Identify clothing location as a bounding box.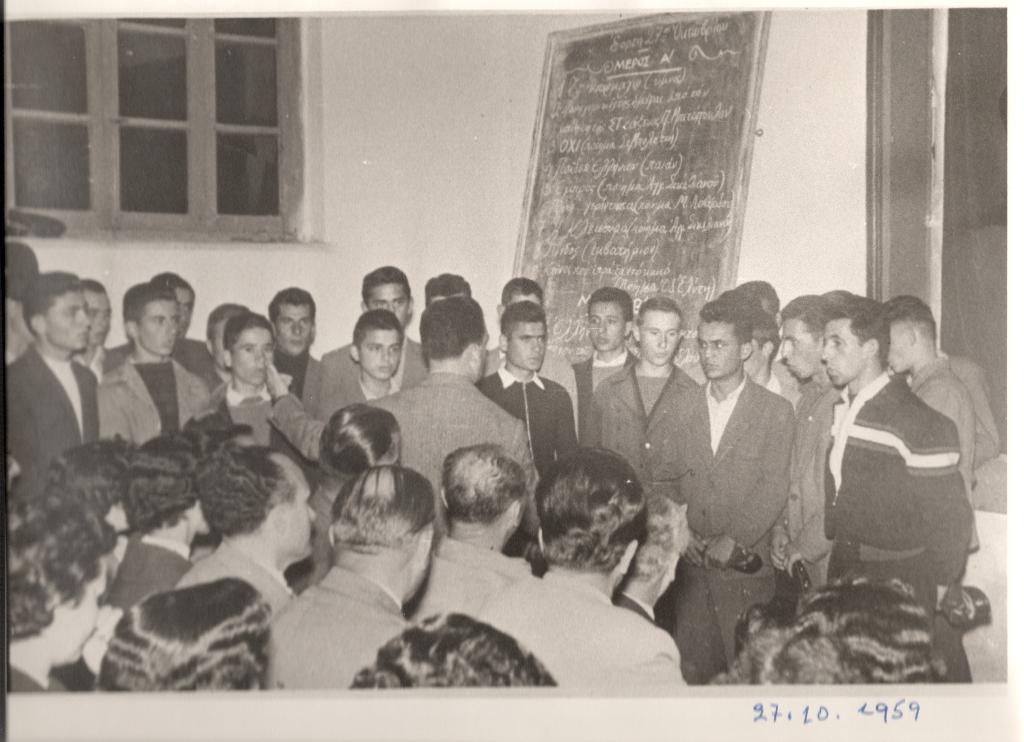
BBox(316, 341, 429, 415).
